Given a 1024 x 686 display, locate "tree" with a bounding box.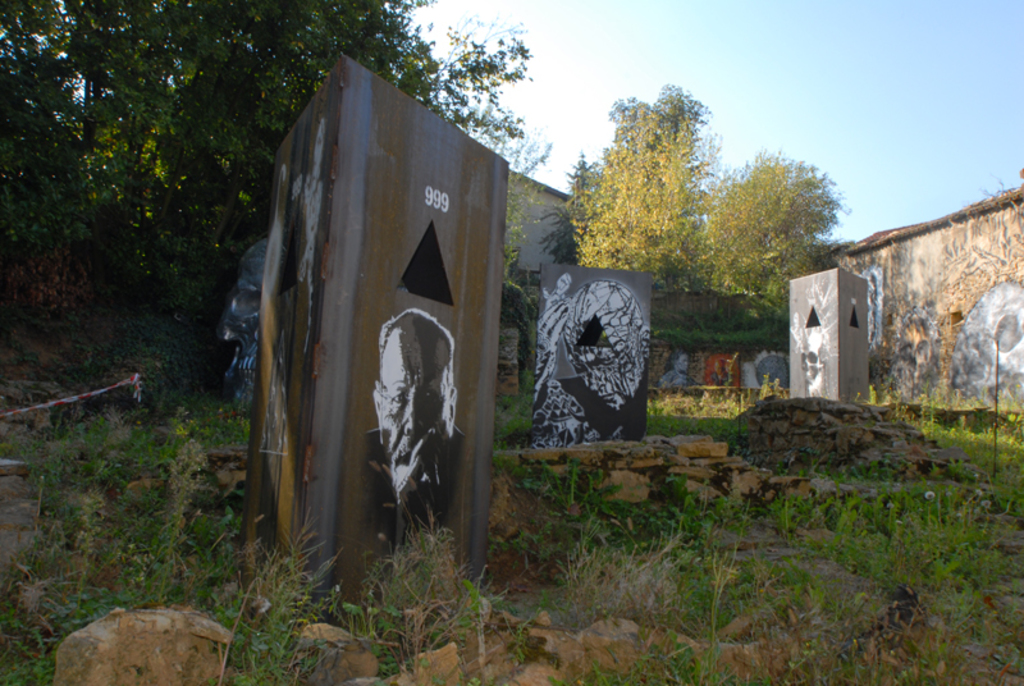
Located: (0,0,438,387).
